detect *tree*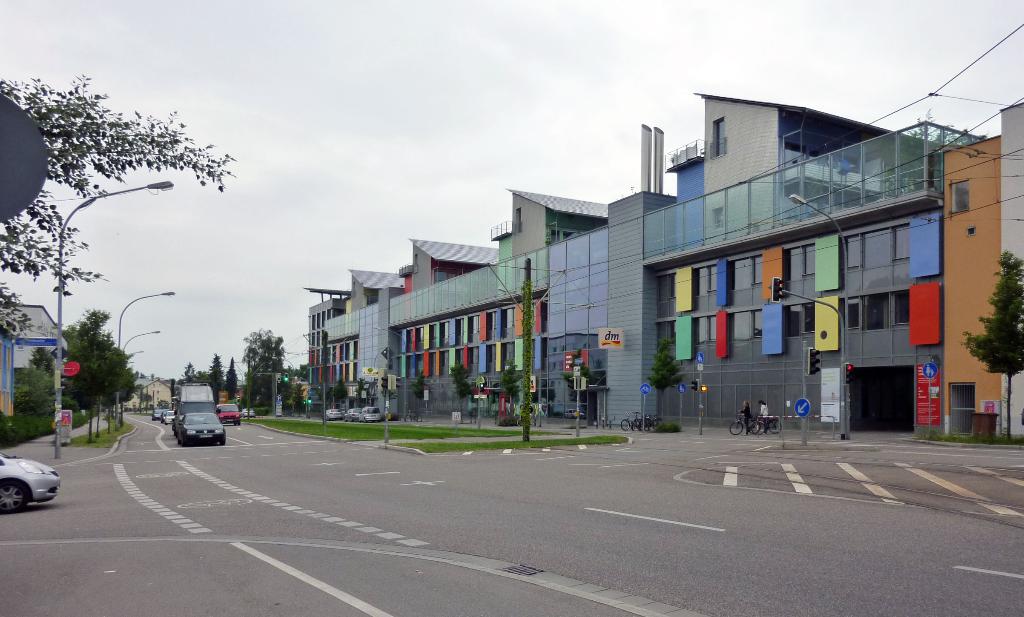
select_region(42, 302, 143, 441)
